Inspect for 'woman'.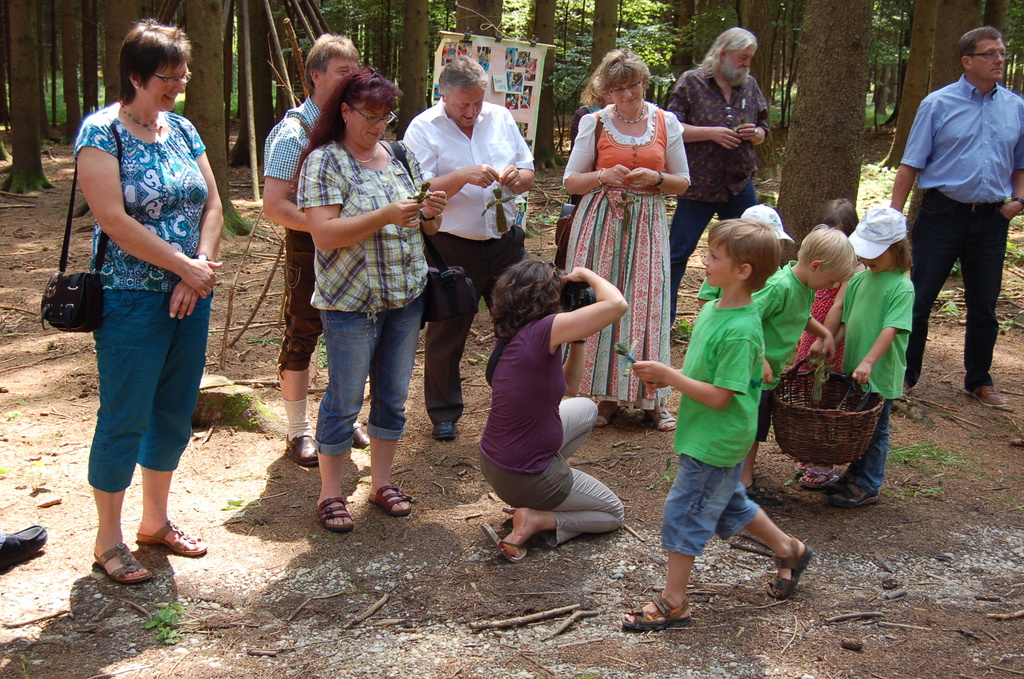
Inspection: rect(36, 15, 228, 587).
